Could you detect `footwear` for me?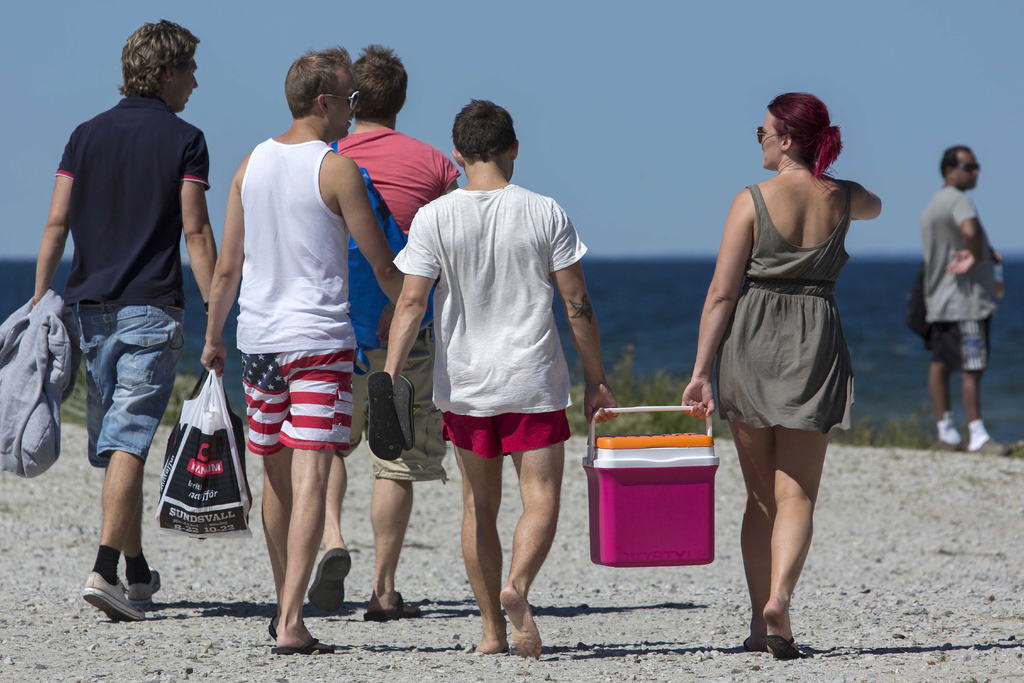
Detection result: region(268, 611, 287, 647).
